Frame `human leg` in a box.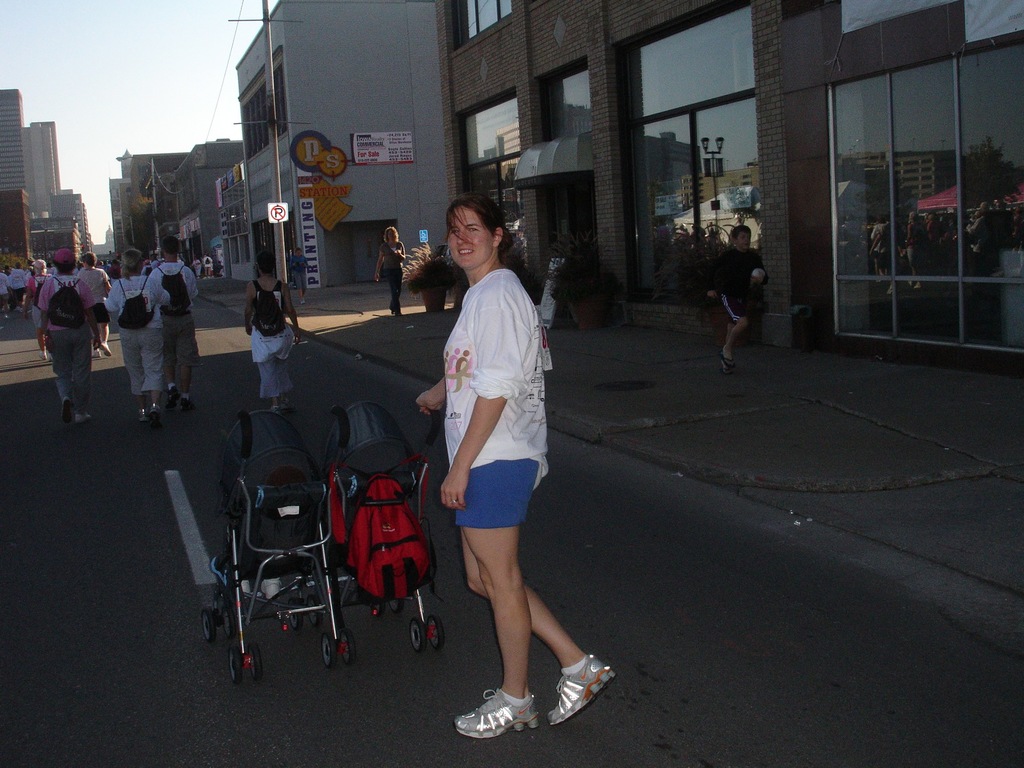
<box>165,318,202,405</box>.
